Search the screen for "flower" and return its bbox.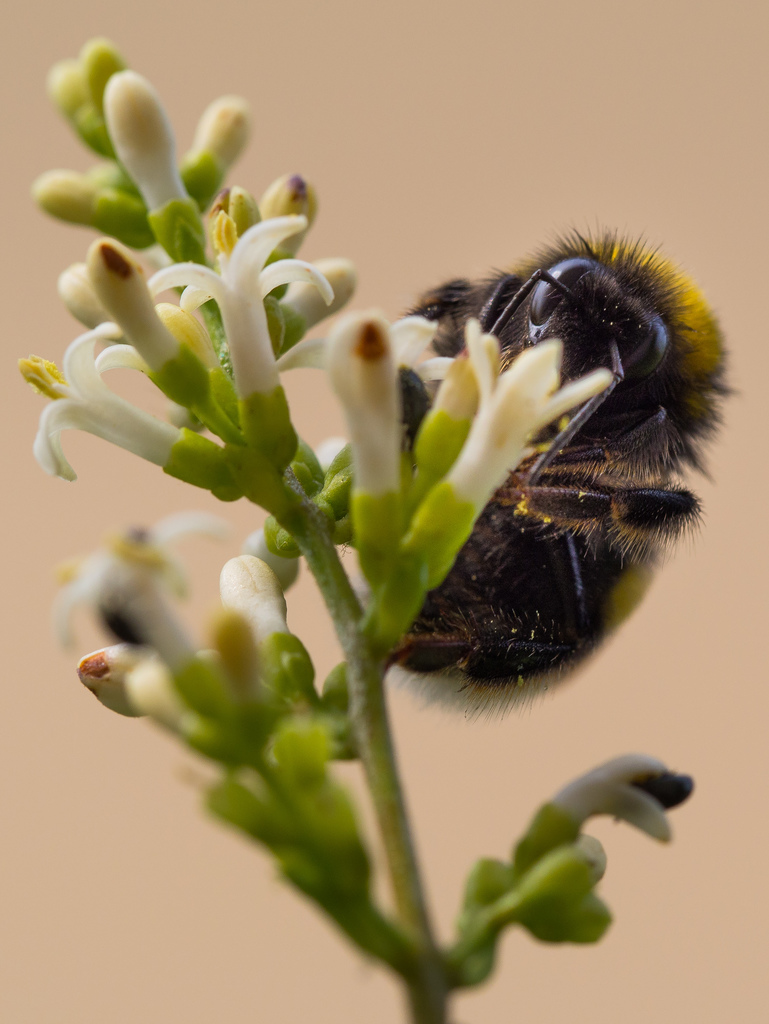
Found: 147, 216, 338, 393.
